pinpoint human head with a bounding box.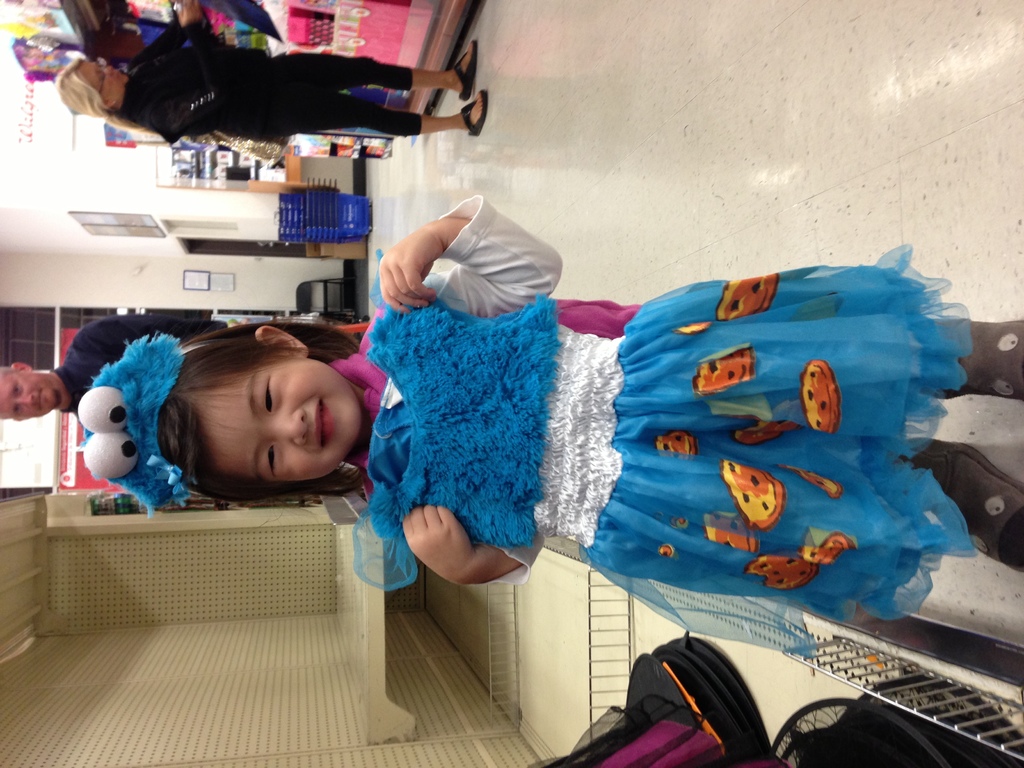
0, 361, 58, 420.
